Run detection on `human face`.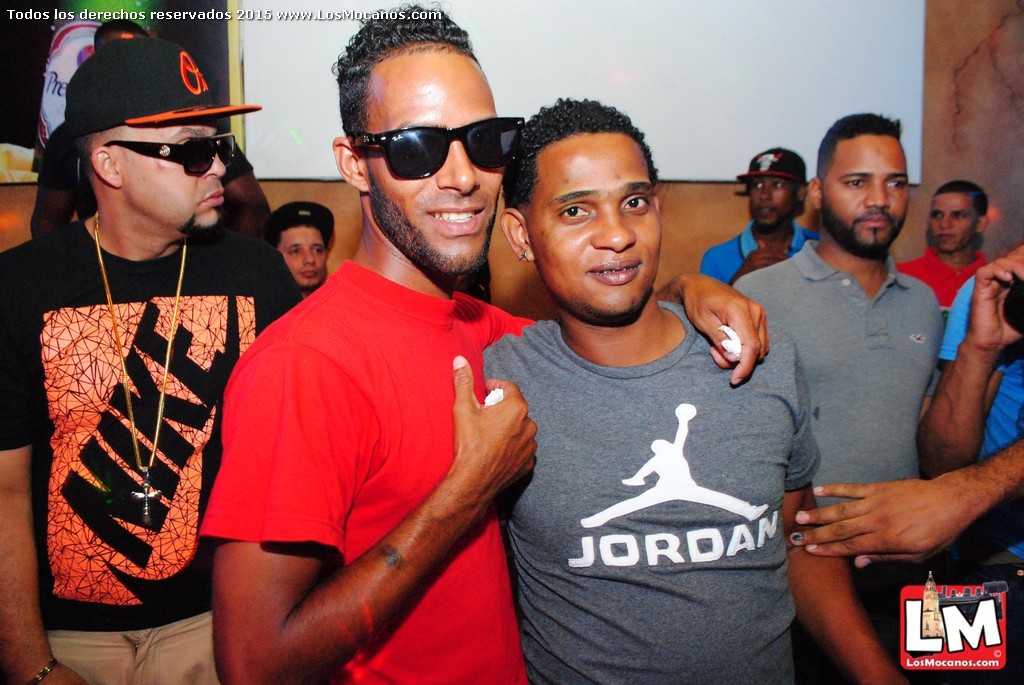
Result: (279,226,328,285).
